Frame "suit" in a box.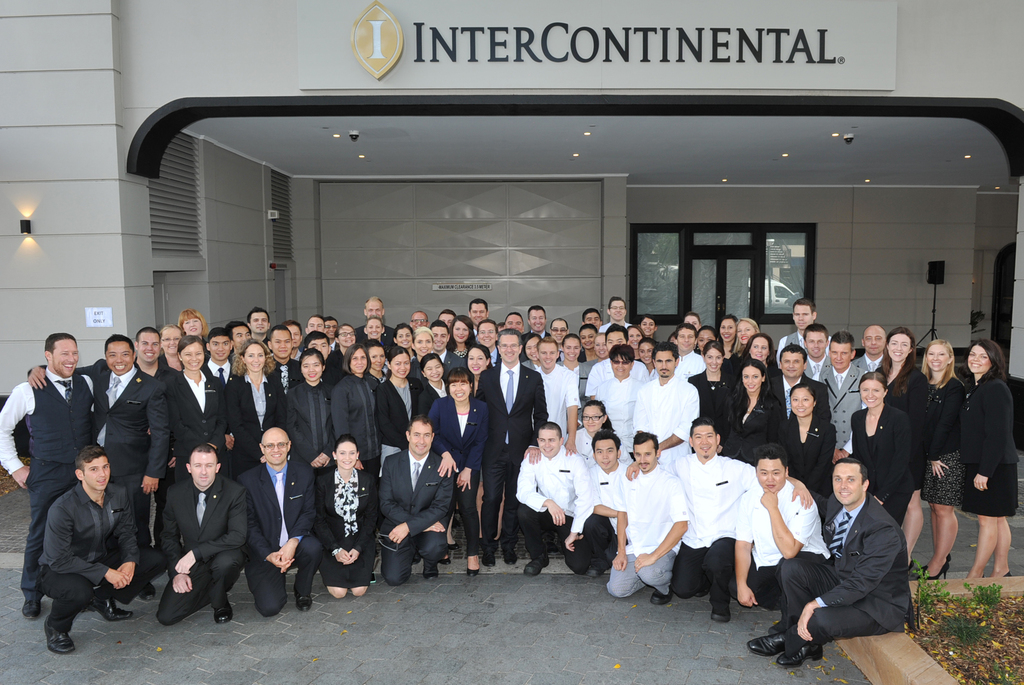
<bbox>206, 360, 234, 390</bbox>.
